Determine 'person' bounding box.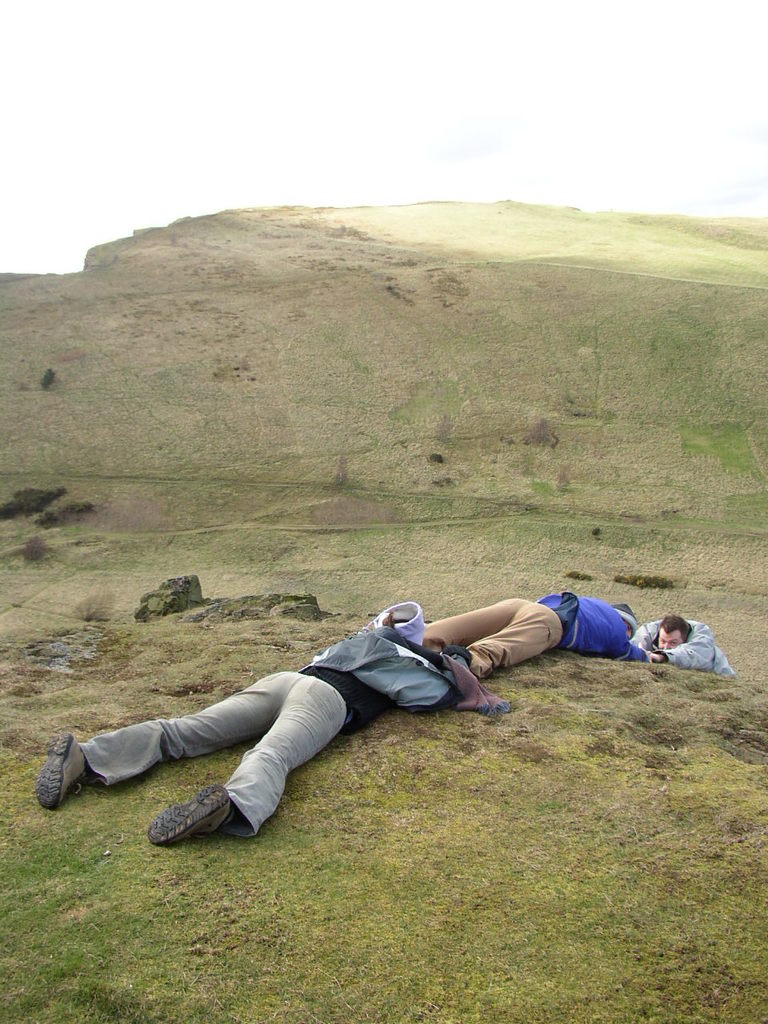
Determined: bbox(39, 618, 482, 839).
